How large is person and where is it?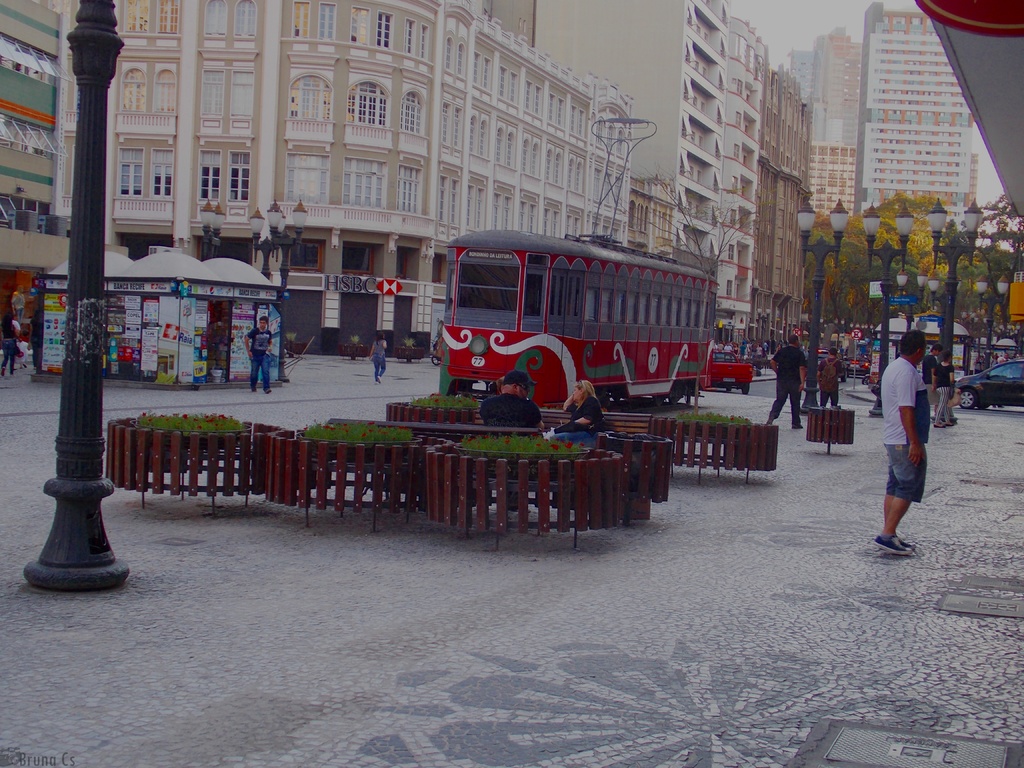
Bounding box: [left=871, top=324, right=918, bottom=552].
